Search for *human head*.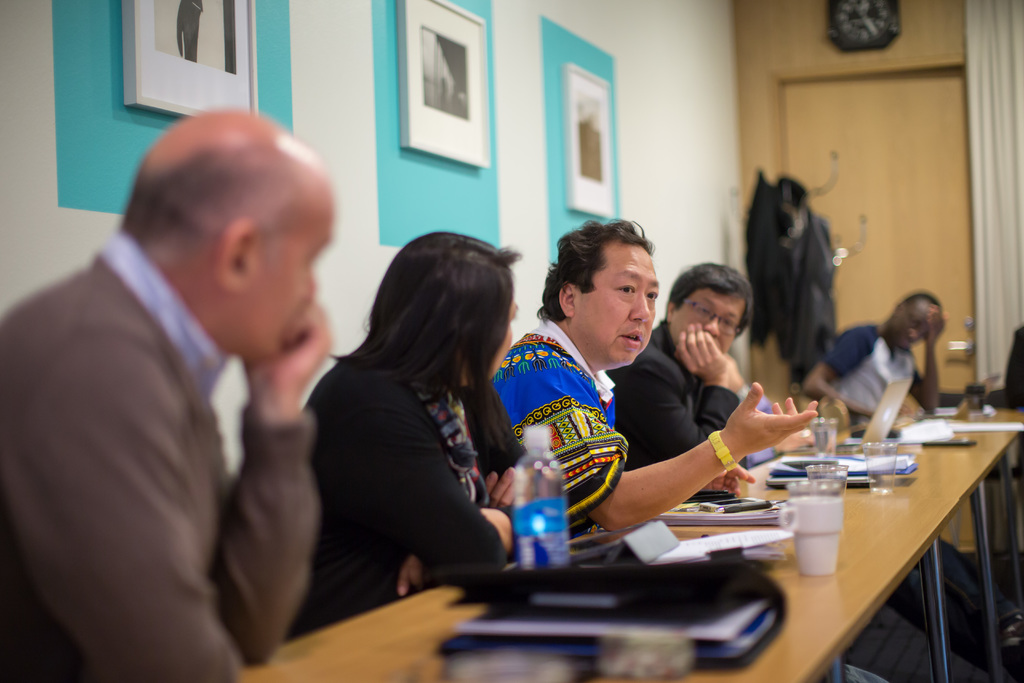
Found at locate(665, 265, 751, 344).
